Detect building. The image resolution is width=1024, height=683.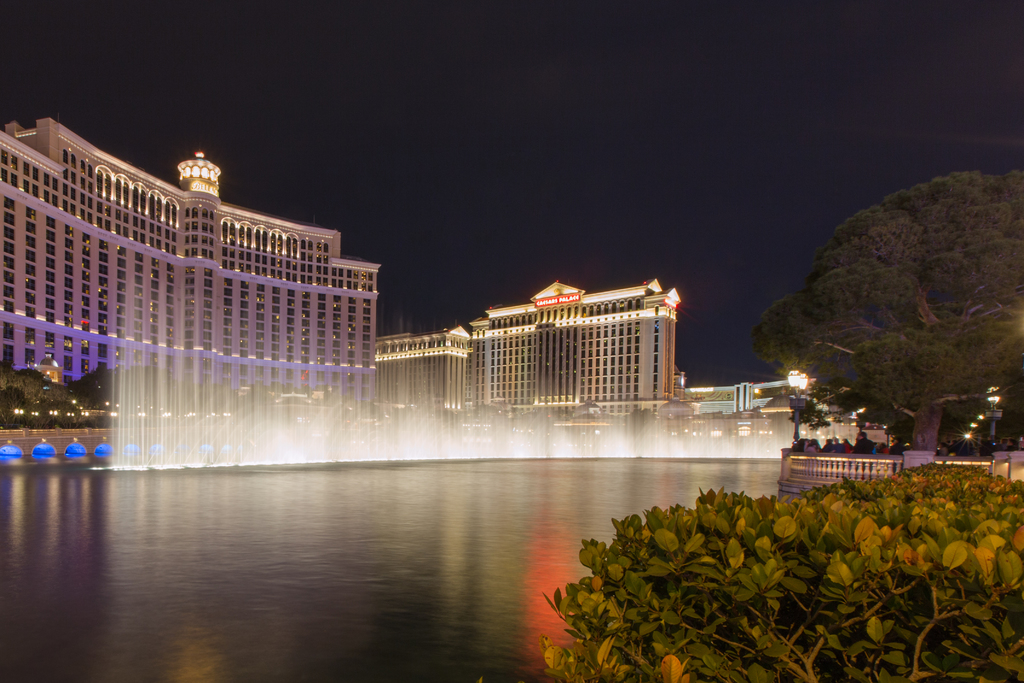
l=3, t=115, r=380, b=422.
